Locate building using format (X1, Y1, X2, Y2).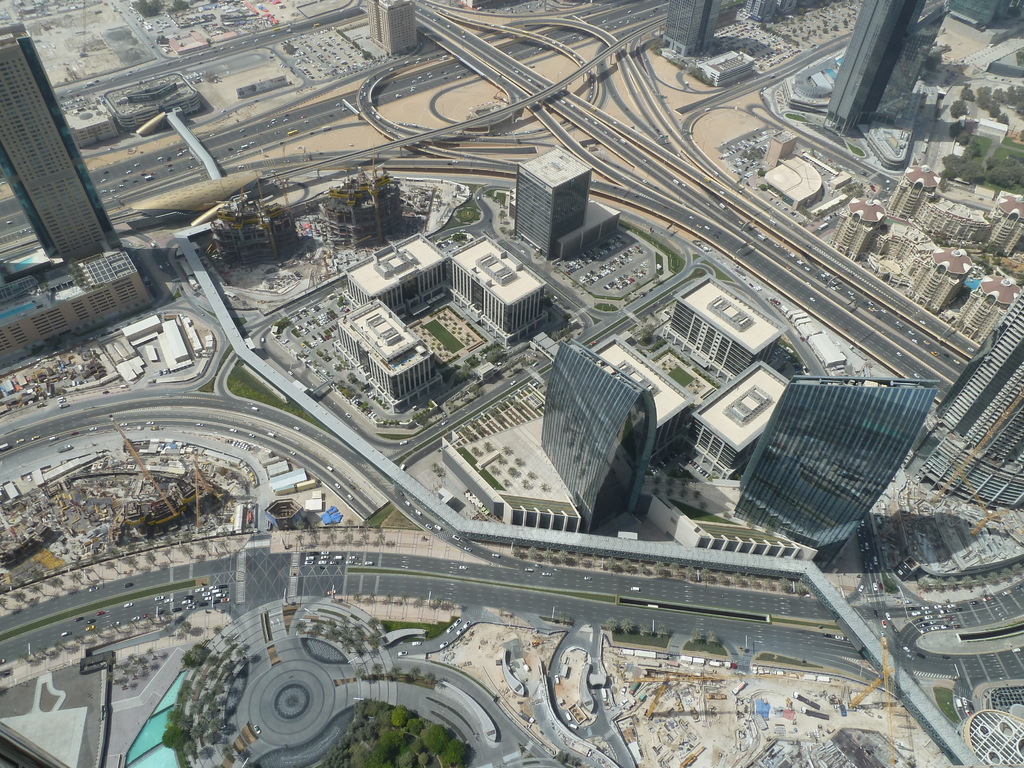
(0, 21, 157, 368).
